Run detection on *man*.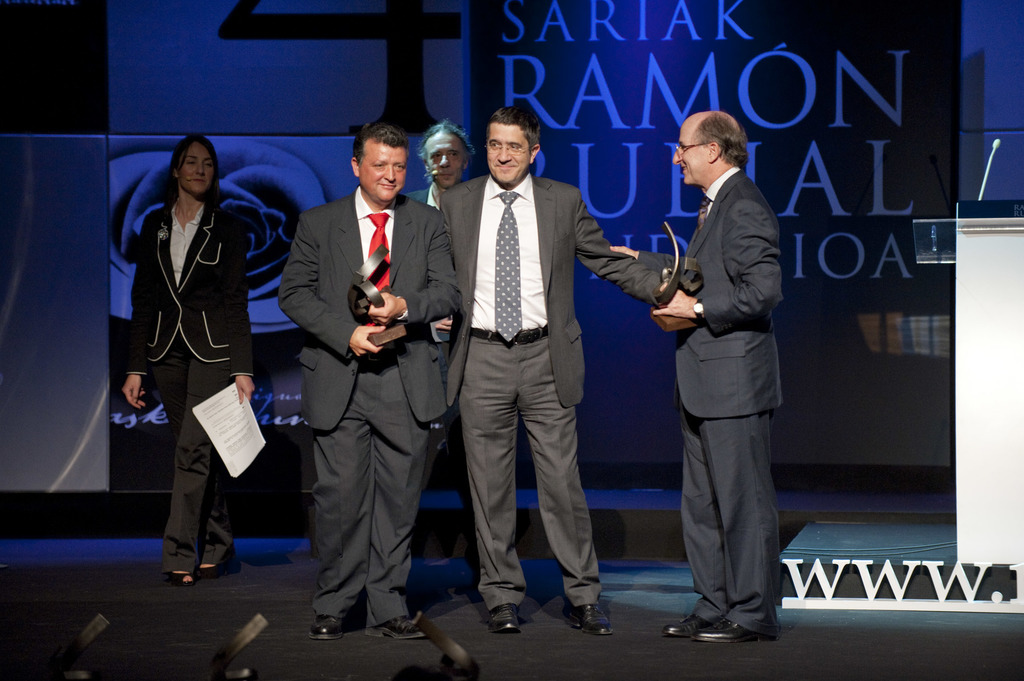
Result: box=[435, 81, 627, 657].
